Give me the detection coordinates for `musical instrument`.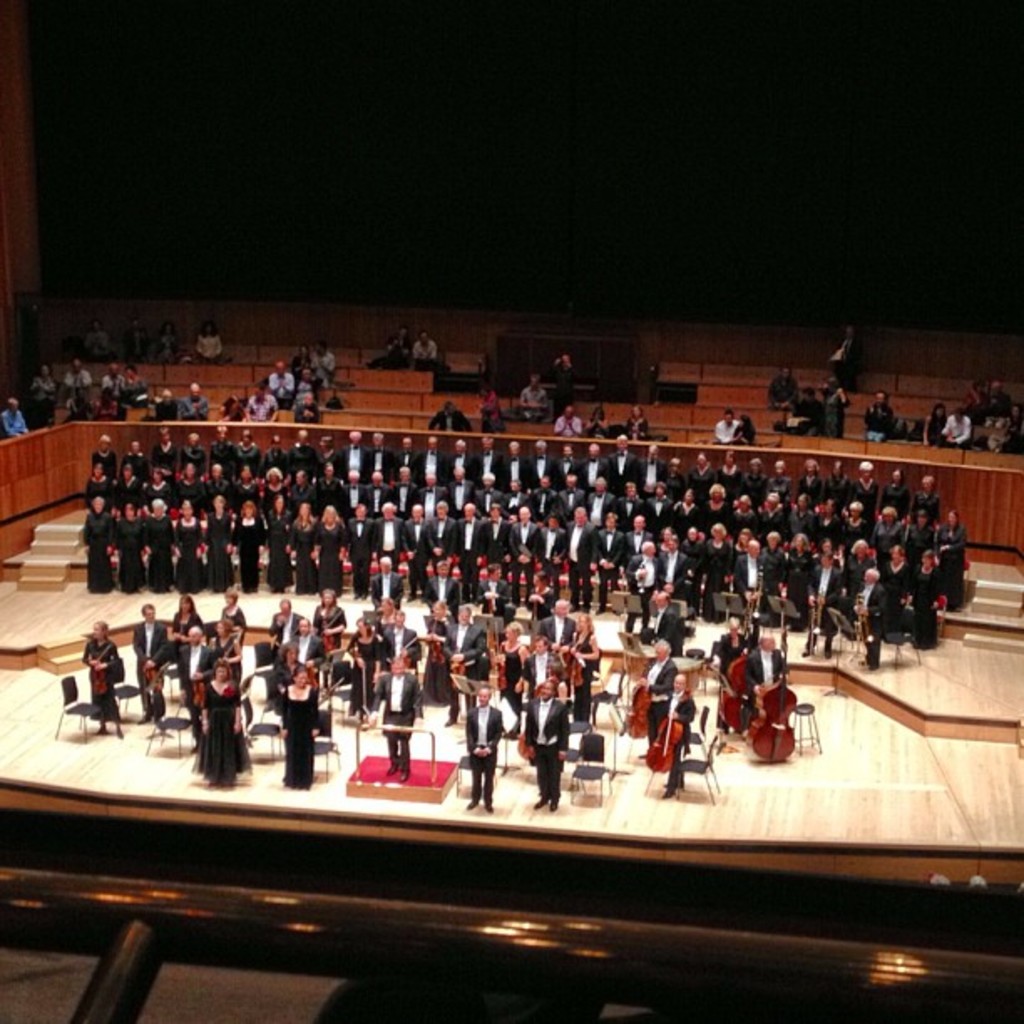
x1=643, y1=686, x2=688, y2=773.
